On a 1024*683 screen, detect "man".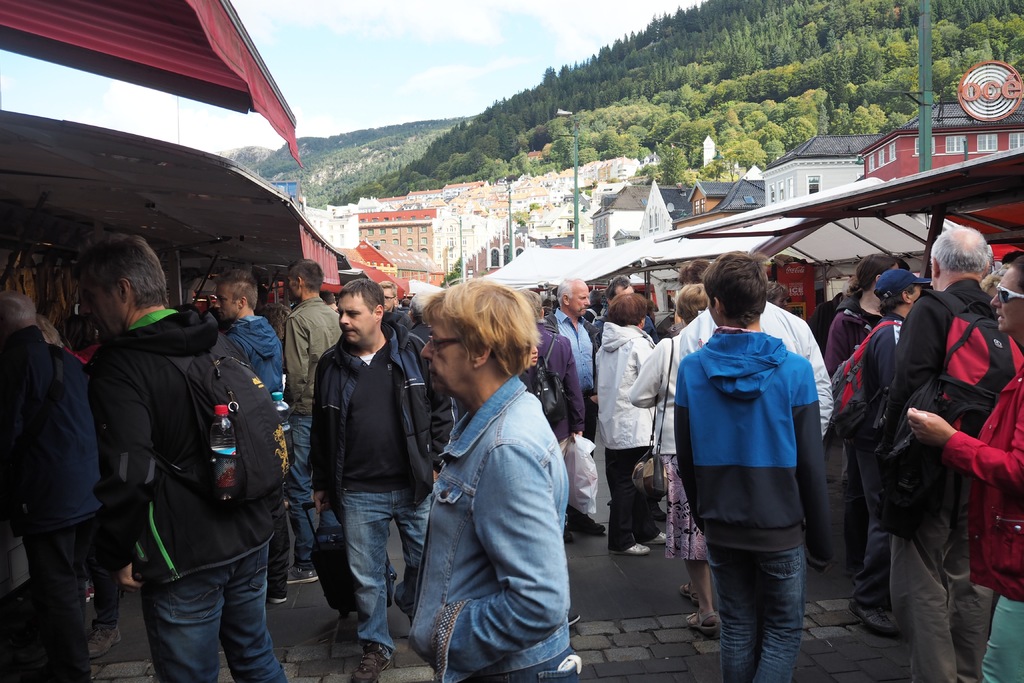
<bbox>545, 277, 609, 544</bbox>.
